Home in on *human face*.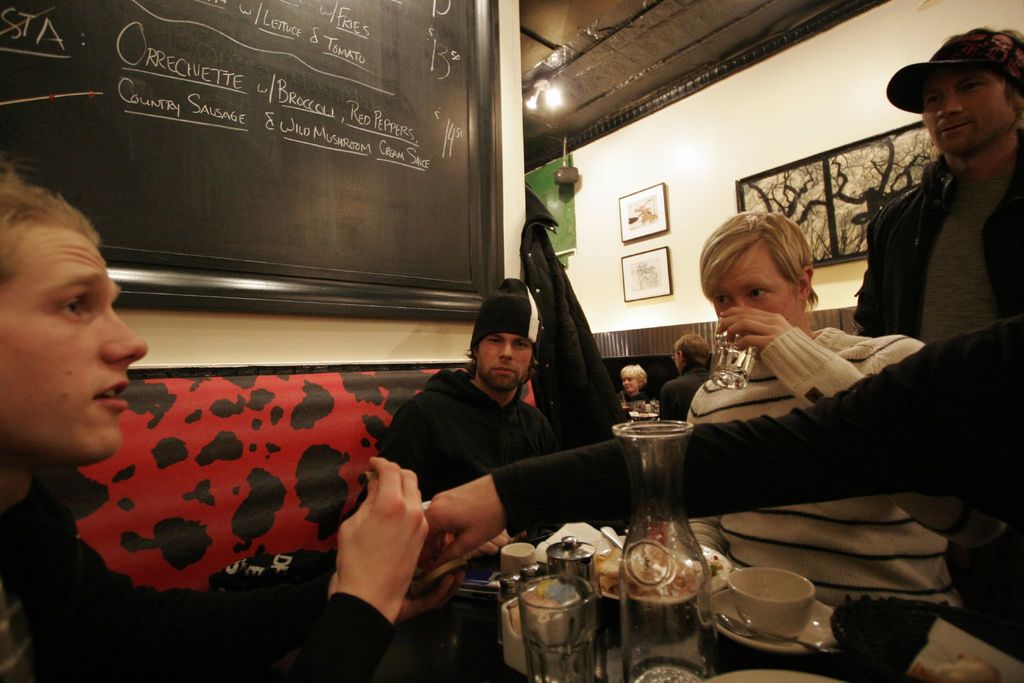
Homed in at <region>925, 64, 1017, 157</region>.
